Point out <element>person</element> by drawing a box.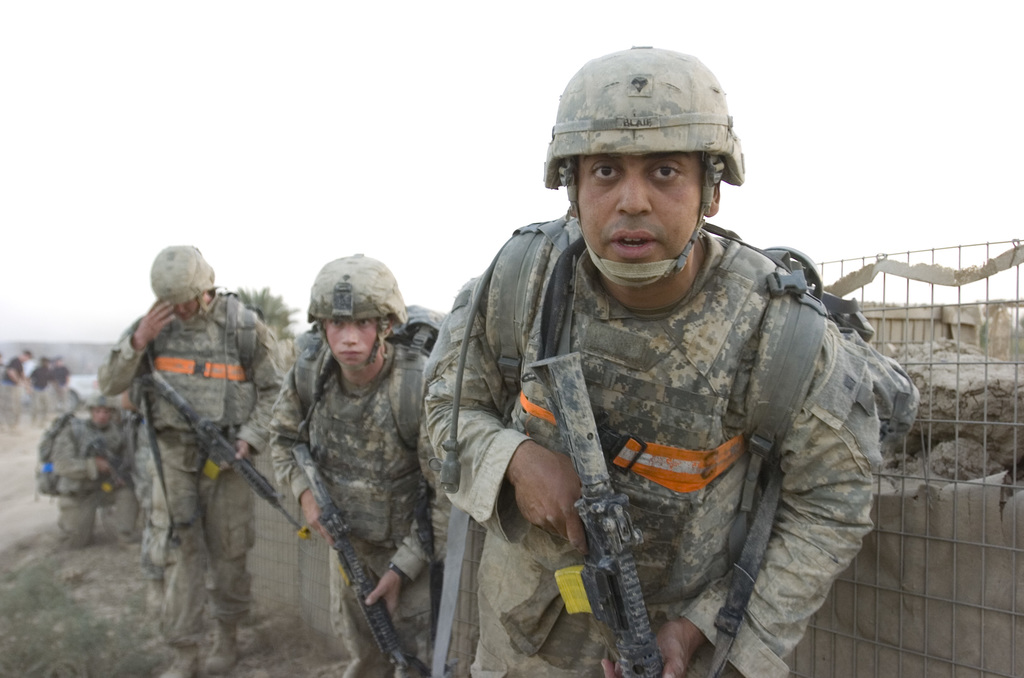
rect(275, 261, 441, 677).
